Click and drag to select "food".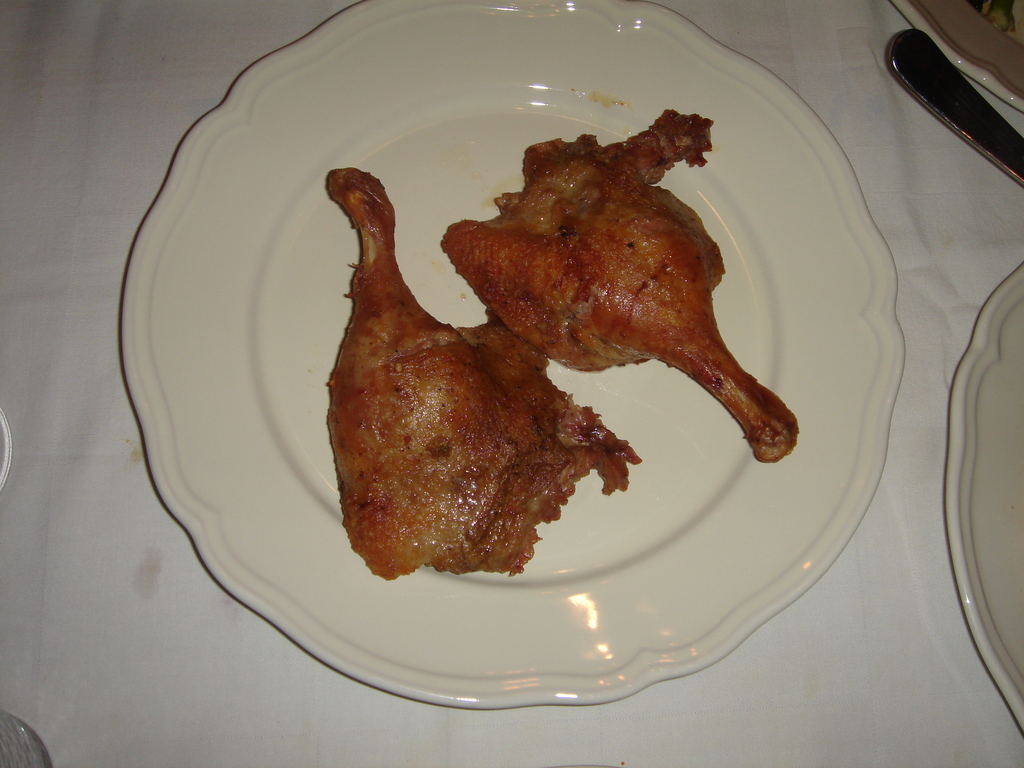
Selection: 323, 171, 639, 584.
